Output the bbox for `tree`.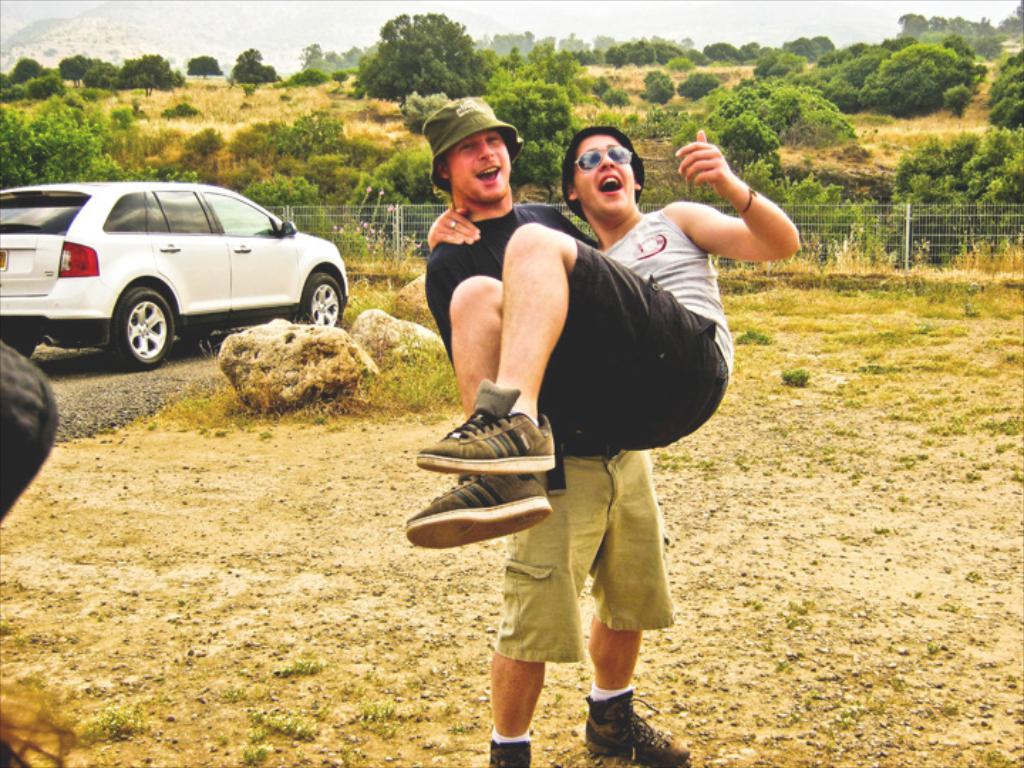
[left=183, top=53, right=222, bottom=82].
